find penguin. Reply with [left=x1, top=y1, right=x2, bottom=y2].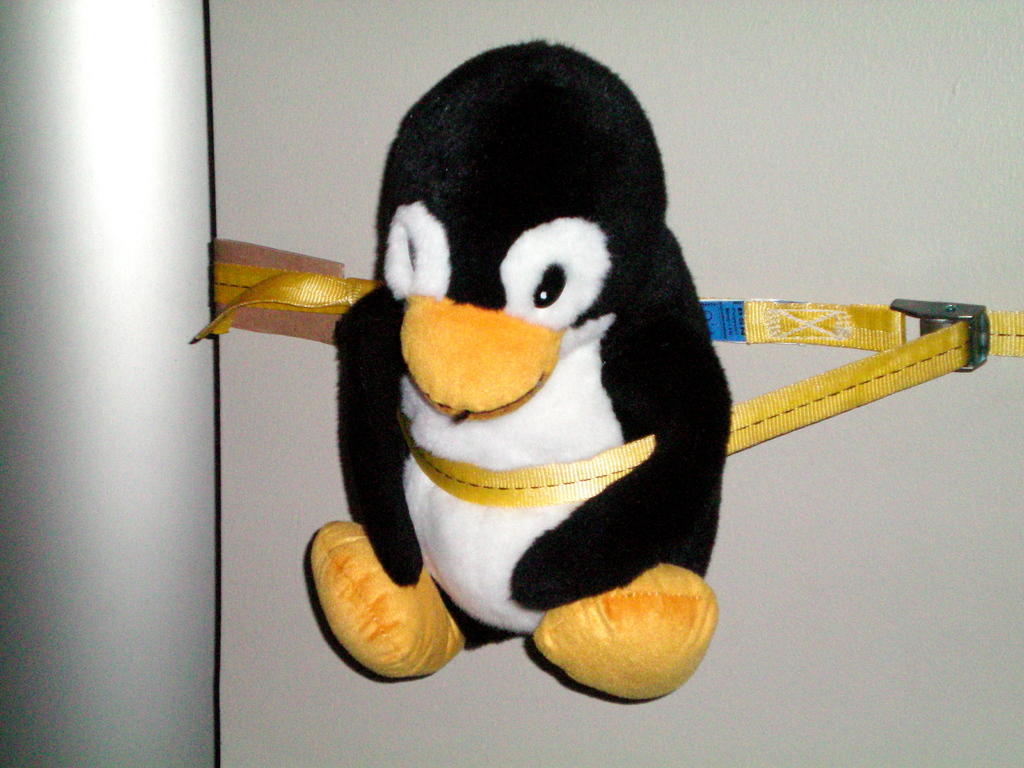
[left=303, top=31, right=739, bottom=706].
